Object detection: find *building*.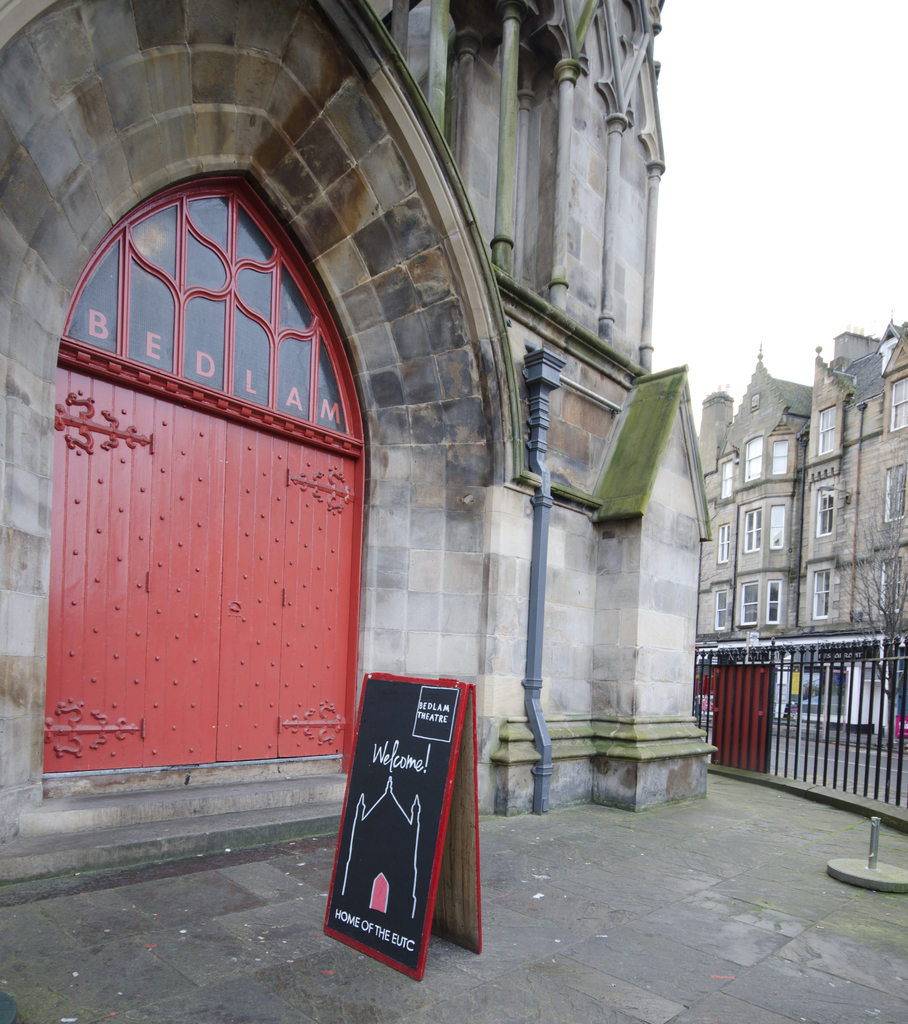
detection(0, 0, 781, 933).
